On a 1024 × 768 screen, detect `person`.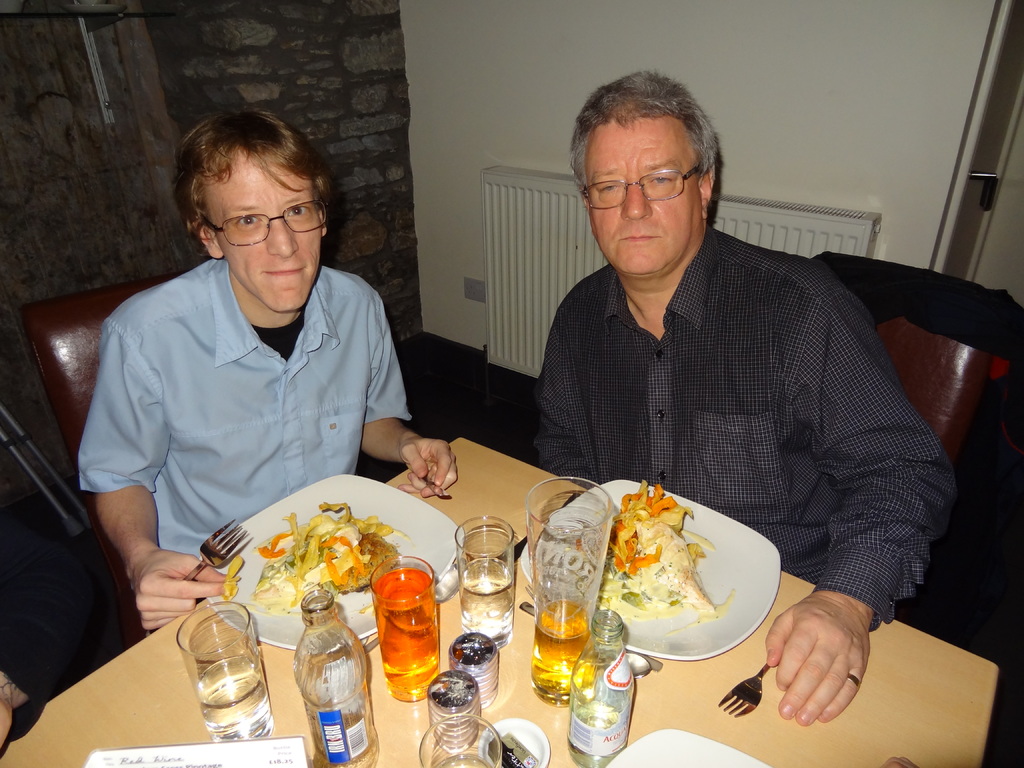
crop(527, 65, 959, 724).
